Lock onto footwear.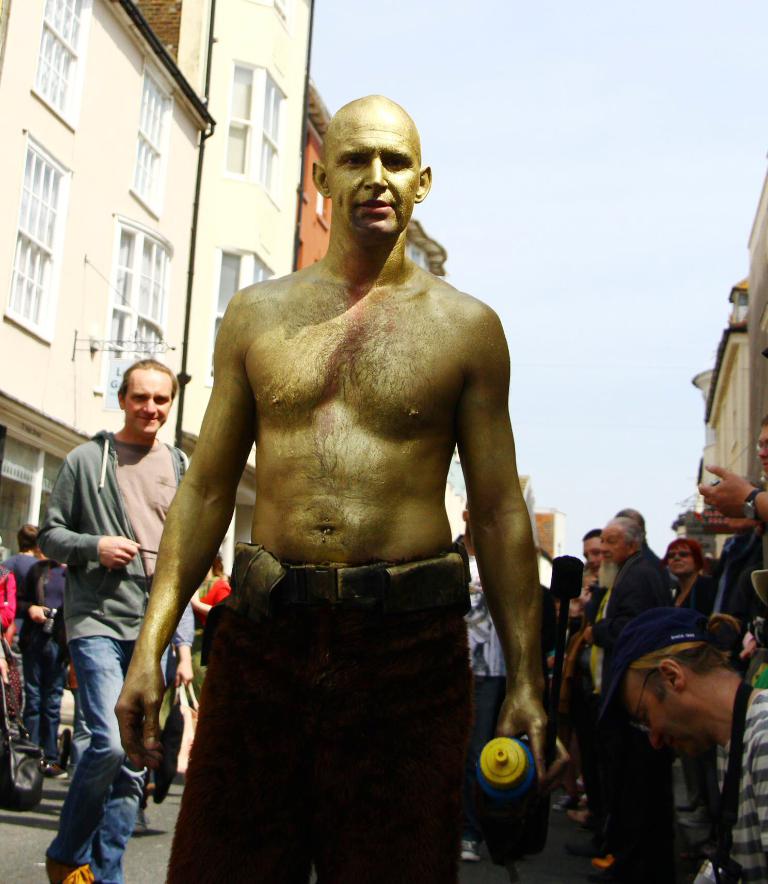
Locked: box=[462, 841, 483, 858].
